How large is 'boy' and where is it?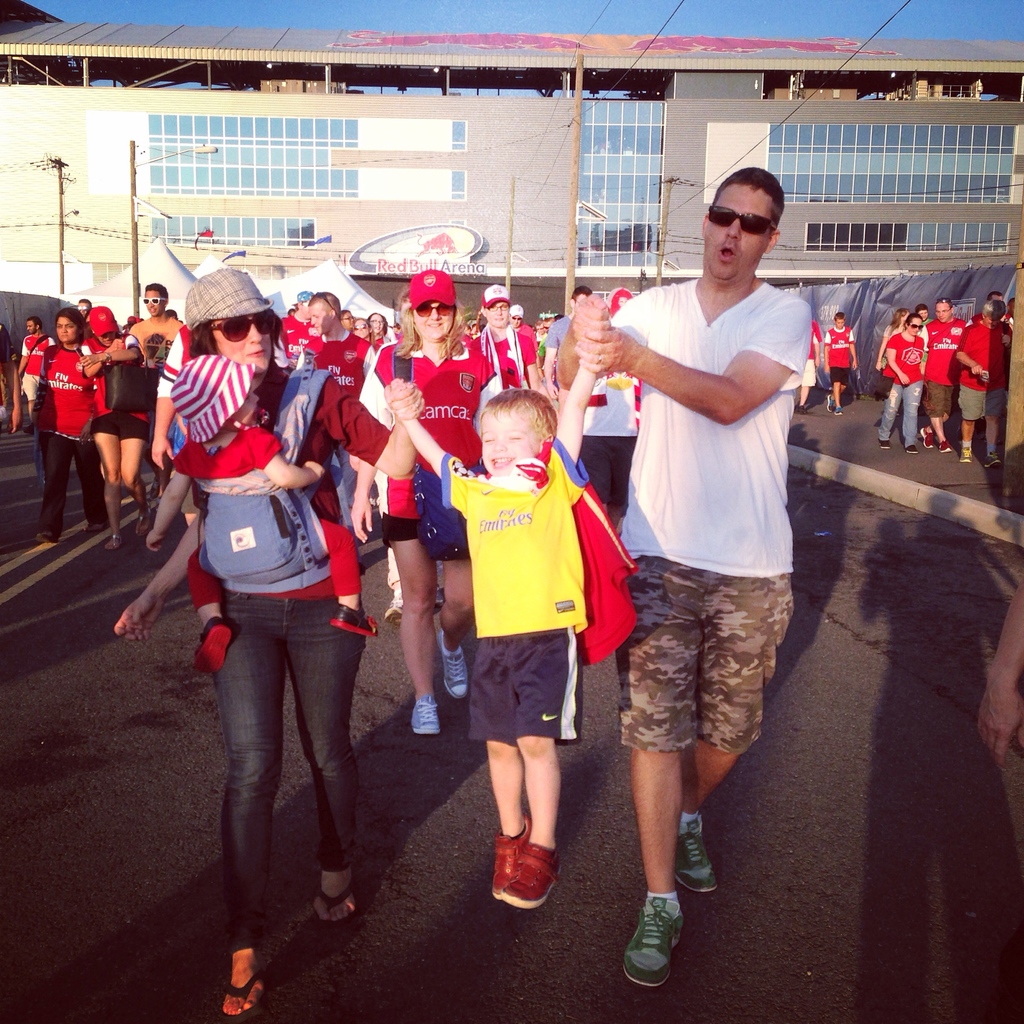
Bounding box: bbox=(817, 292, 875, 422).
